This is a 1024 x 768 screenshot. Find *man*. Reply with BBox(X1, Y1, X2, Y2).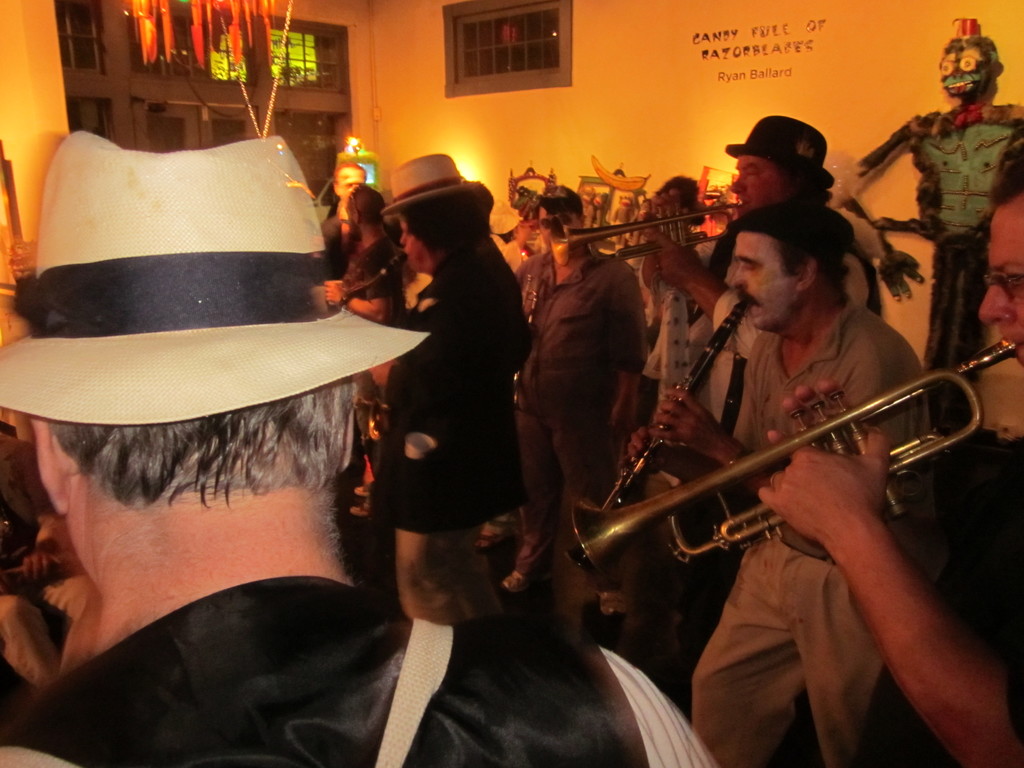
BBox(623, 204, 924, 767).
